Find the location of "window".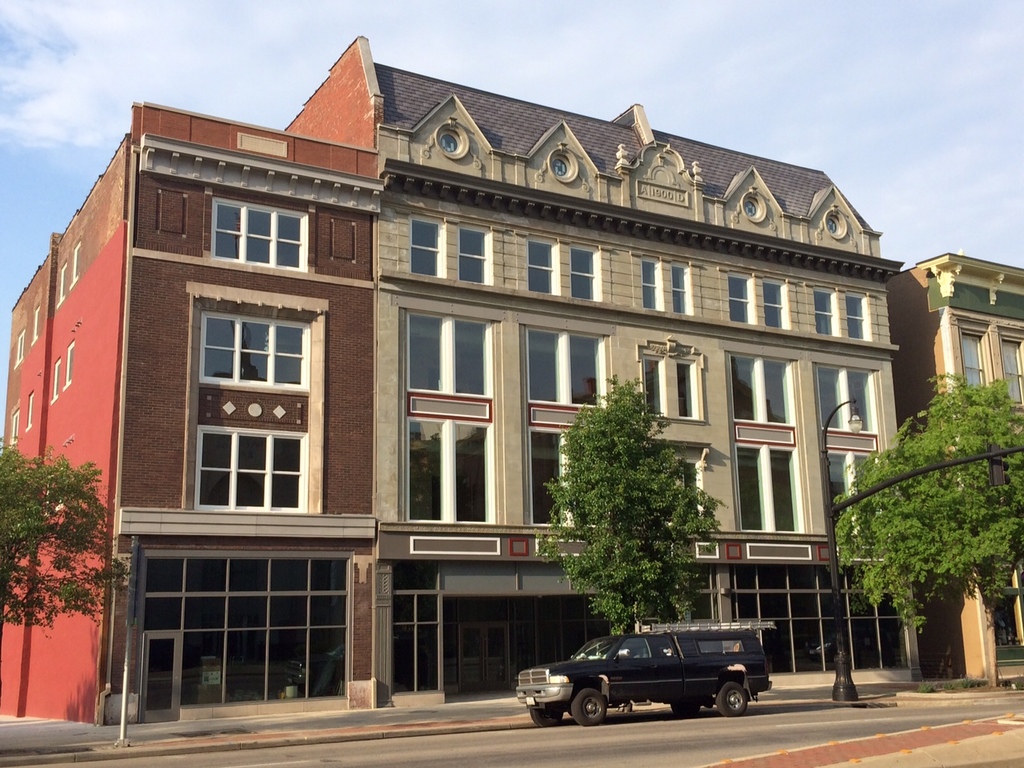
Location: 642 356 700 414.
